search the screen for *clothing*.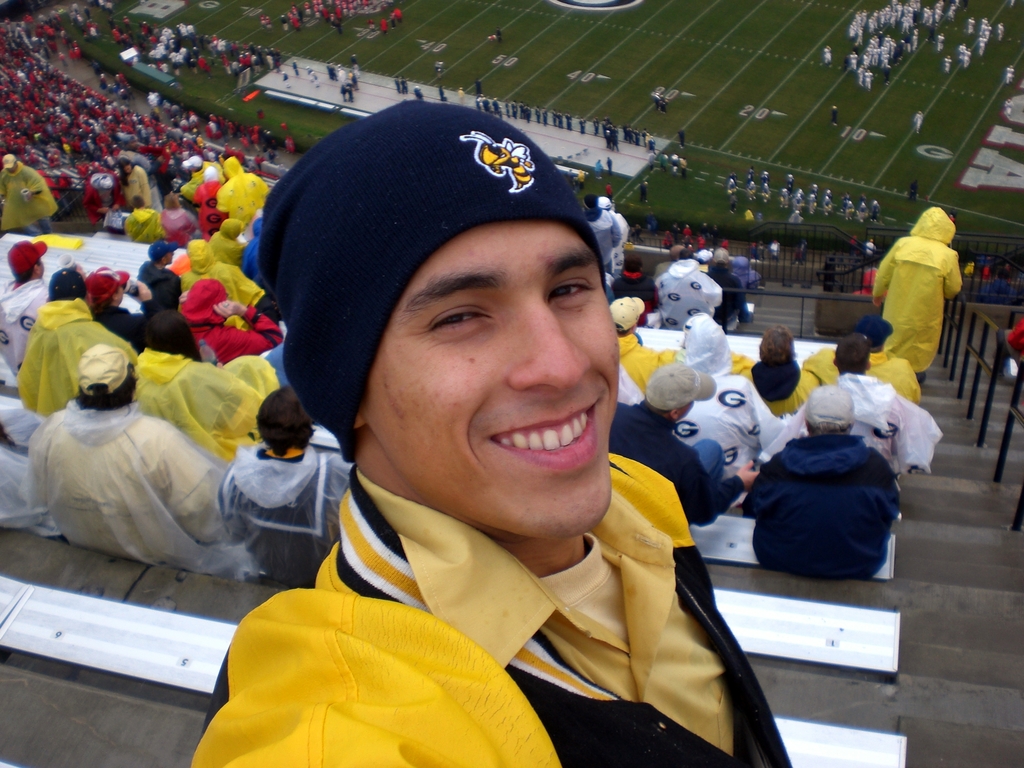
Found at left=0, top=270, right=60, bottom=401.
